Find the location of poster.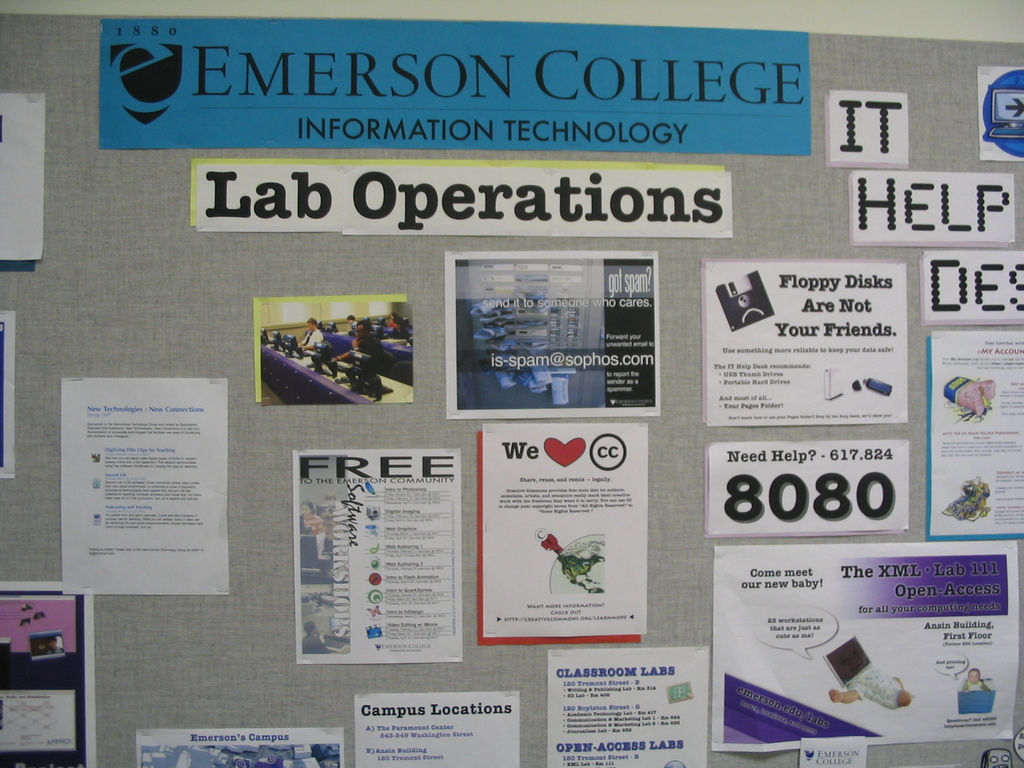
Location: (x1=288, y1=448, x2=463, y2=662).
